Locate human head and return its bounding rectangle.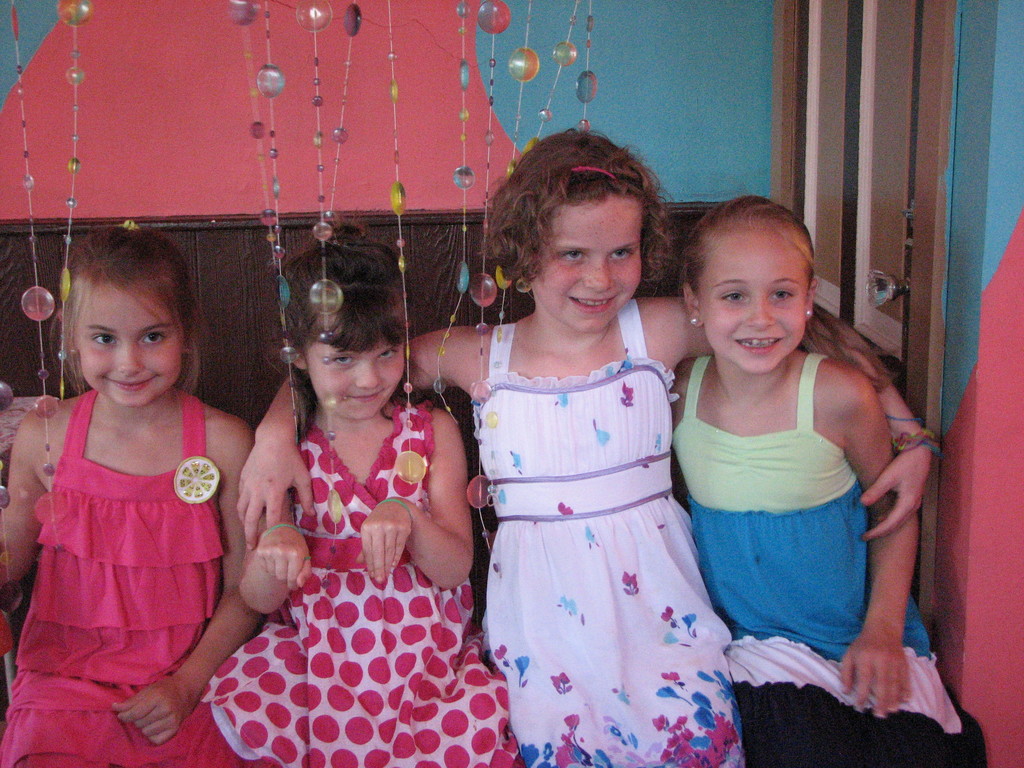
rect(47, 236, 202, 423).
